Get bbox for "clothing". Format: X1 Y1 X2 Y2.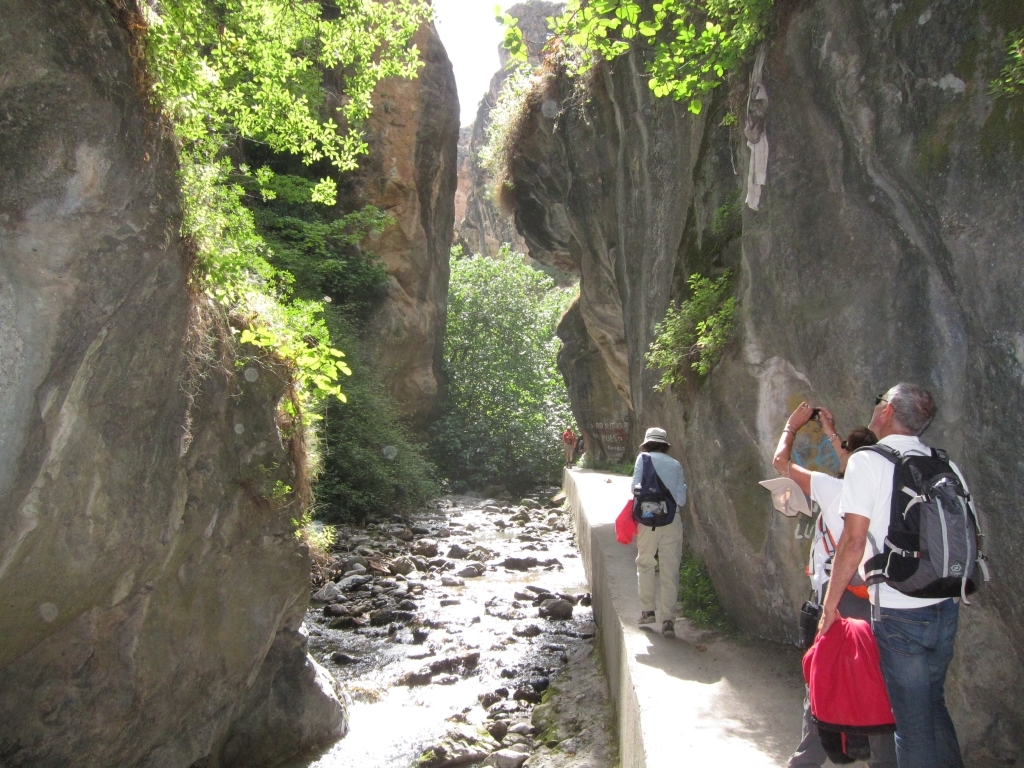
786 476 874 767.
